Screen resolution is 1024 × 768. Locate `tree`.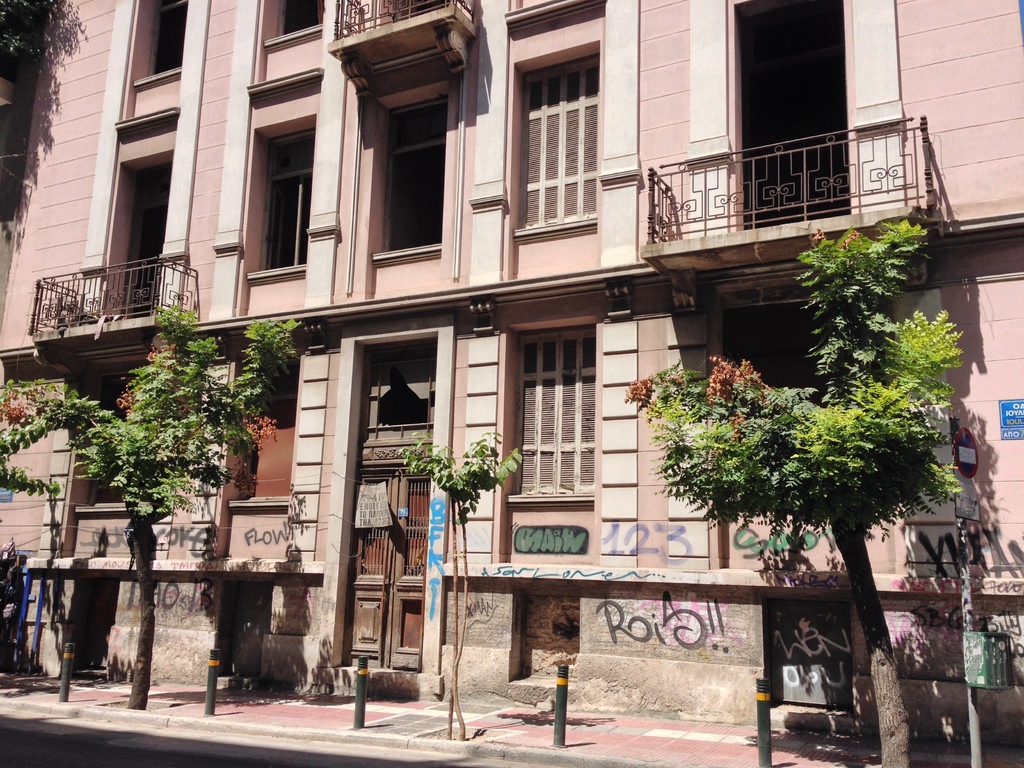
390:430:525:740.
